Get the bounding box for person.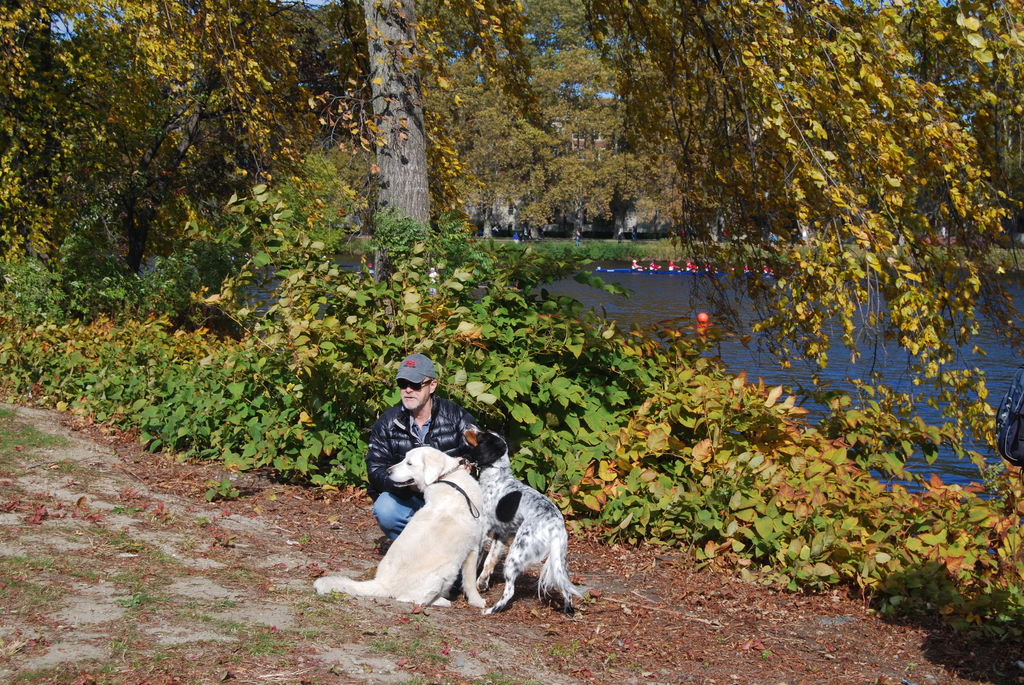
647/261/659/270.
